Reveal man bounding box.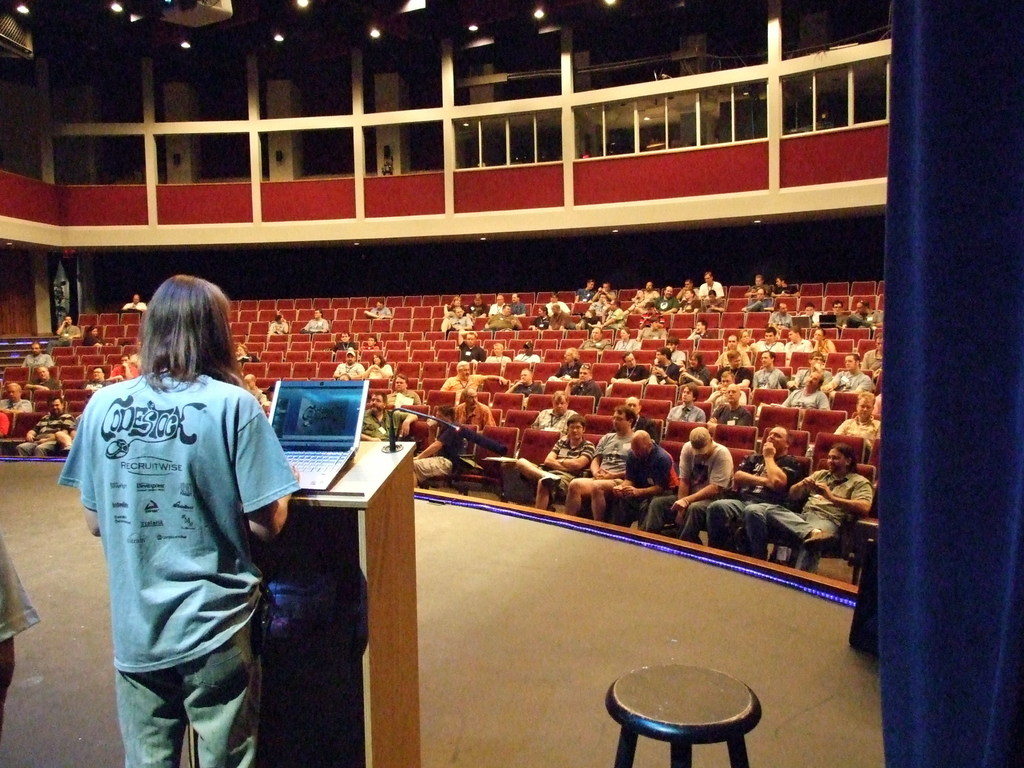
Revealed: x1=20, y1=341, x2=55, y2=367.
